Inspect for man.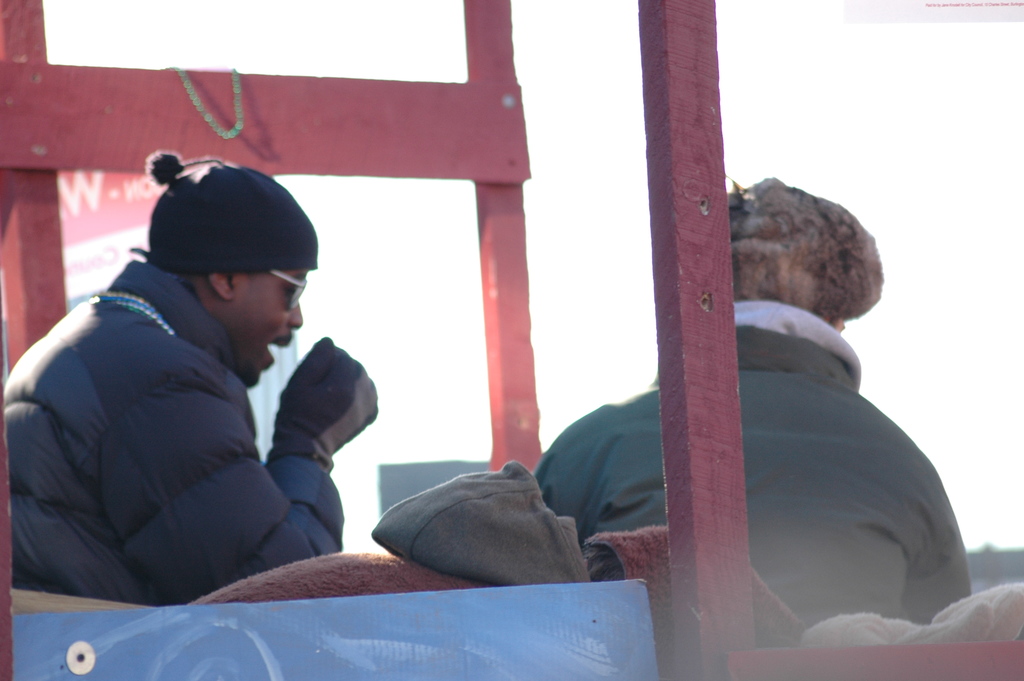
Inspection: 531/176/977/624.
